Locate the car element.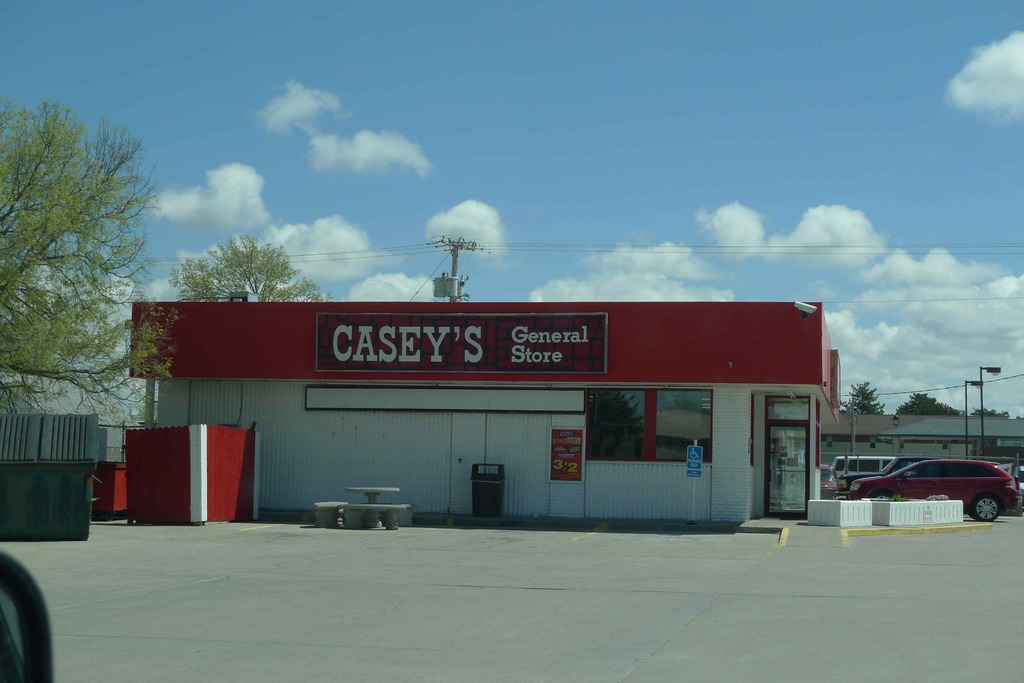
Element bbox: left=853, top=458, right=1016, bottom=521.
